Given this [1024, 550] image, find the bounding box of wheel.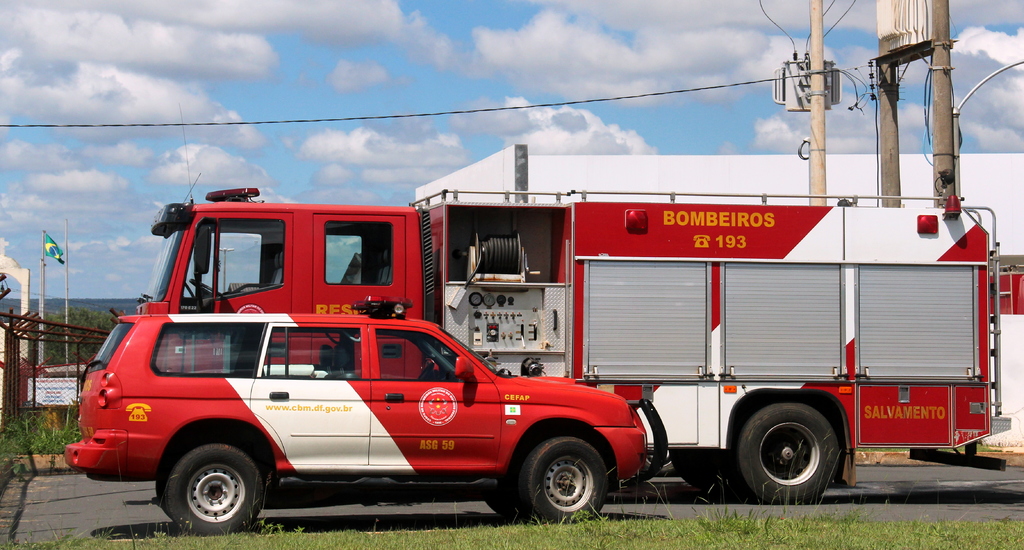
741 407 840 498.
